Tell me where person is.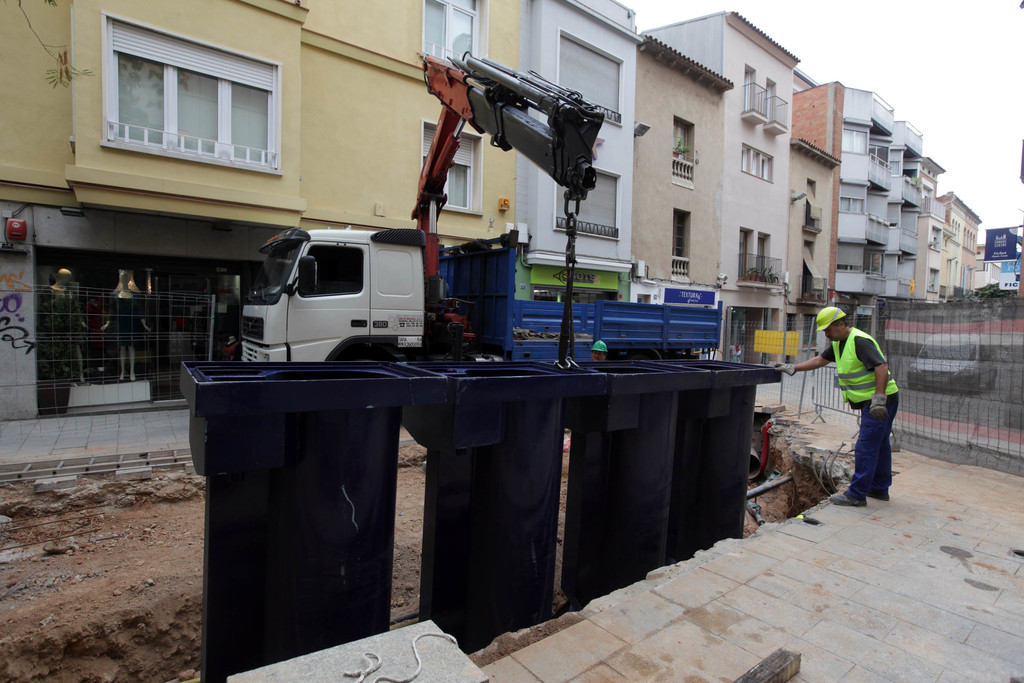
person is at bbox(39, 267, 90, 384).
